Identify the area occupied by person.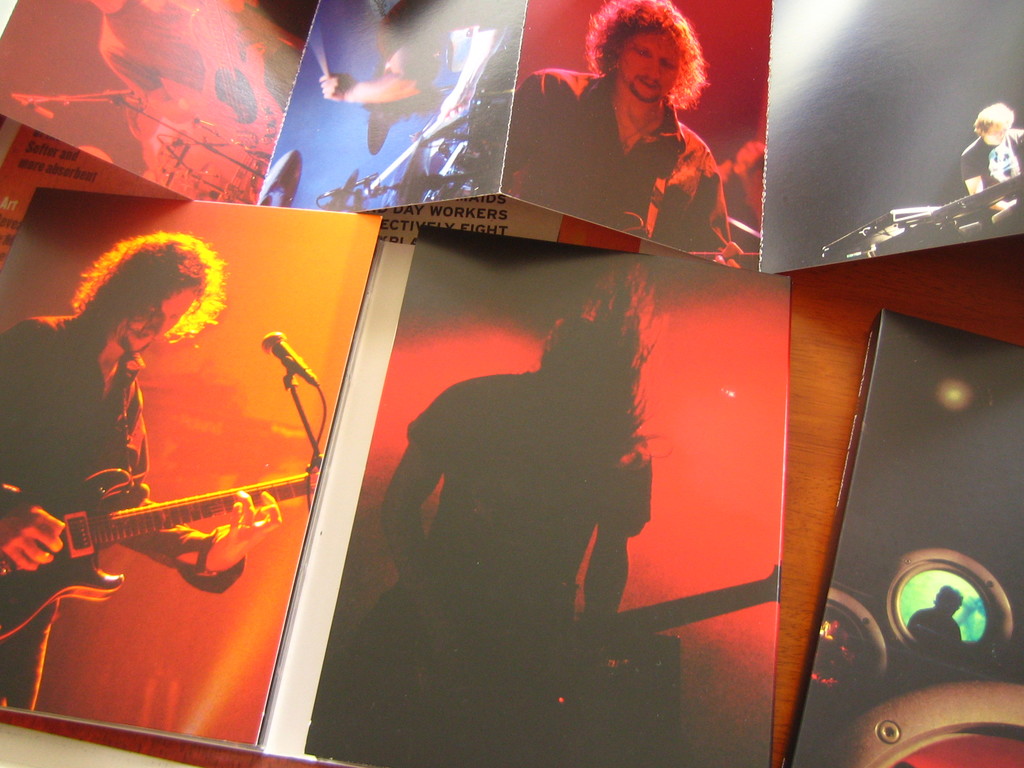
Area: <bbox>316, 1, 528, 104</bbox>.
